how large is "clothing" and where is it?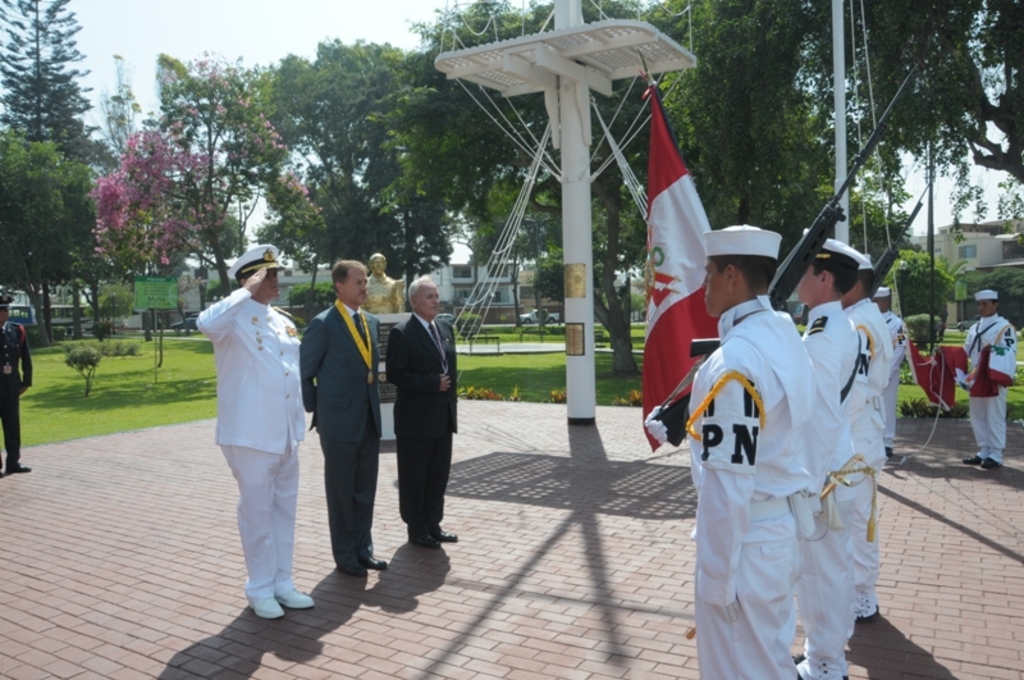
Bounding box: <bbox>0, 323, 41, 465</bbox>.
